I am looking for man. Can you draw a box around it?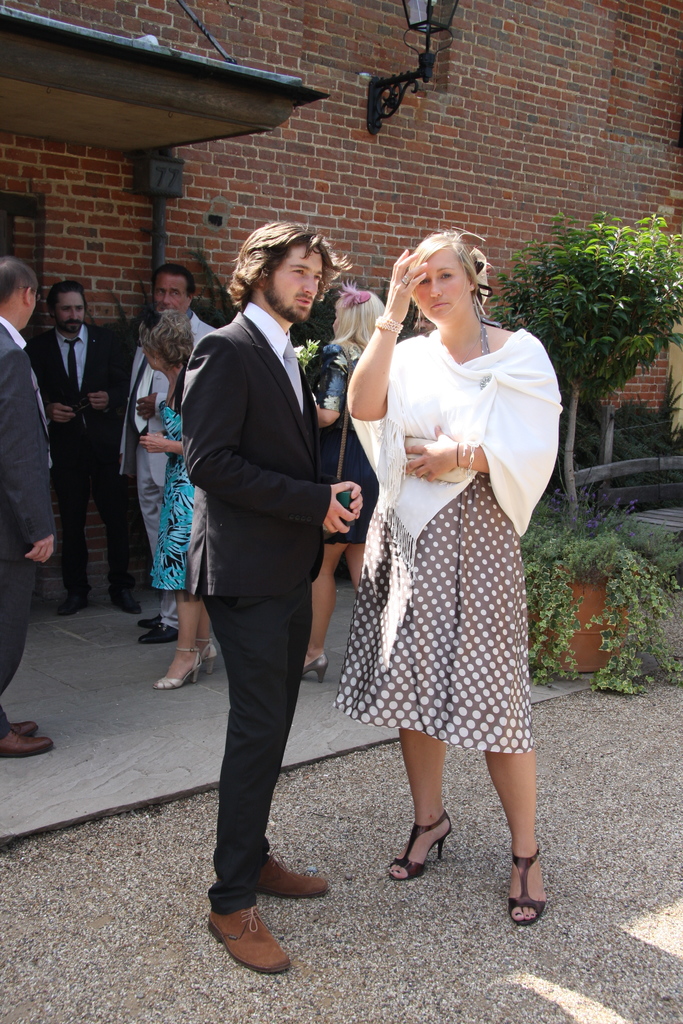
Sure, the bounding box is 113,264,223,648.
